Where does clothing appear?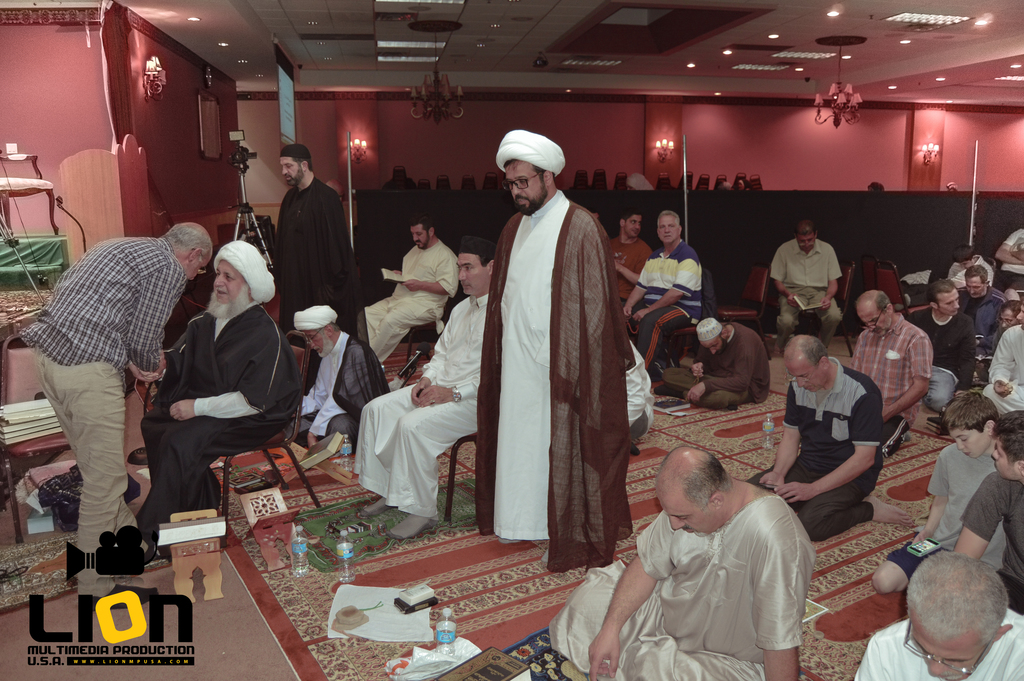
Appears at bbox=[140, 301, 302, 541].
